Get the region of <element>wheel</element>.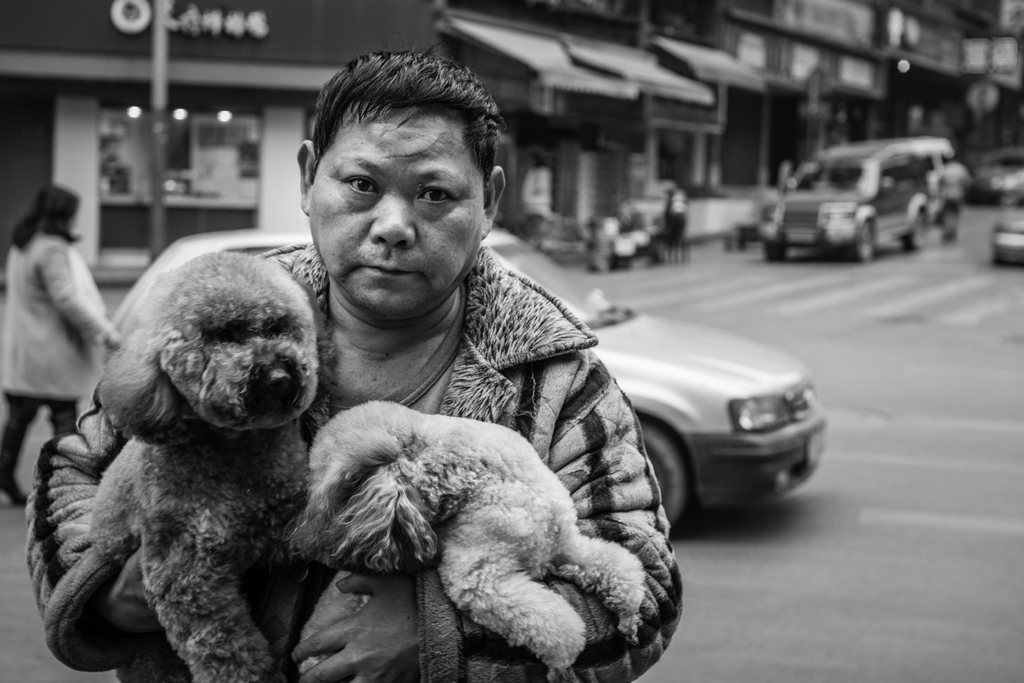
crop(854, 224, 874, 262).
